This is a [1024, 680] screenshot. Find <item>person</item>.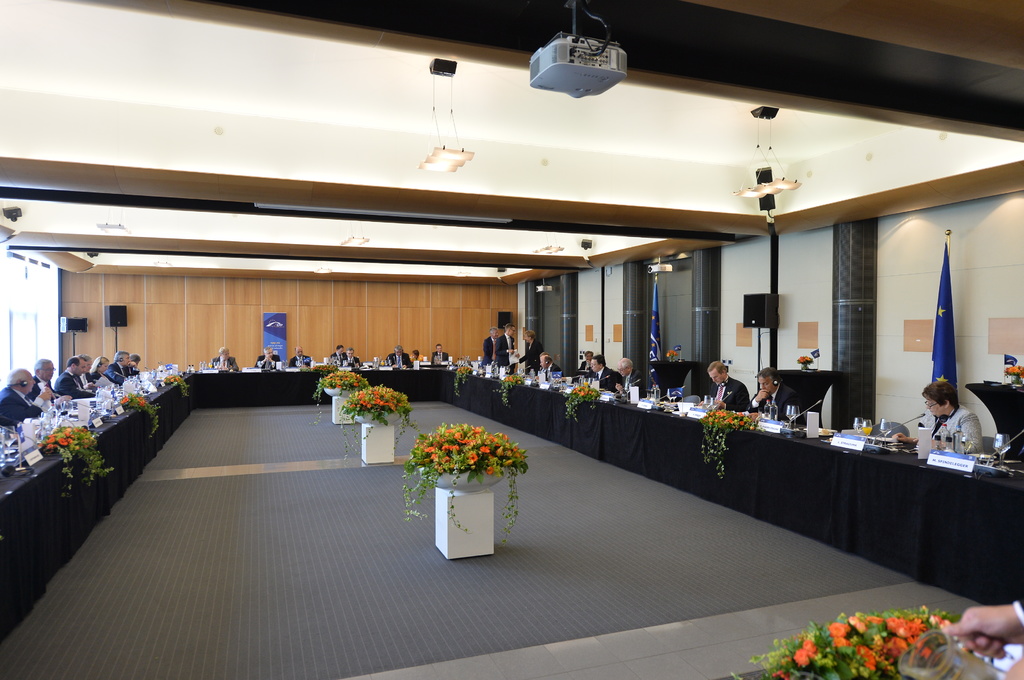
Bounding box: (0, 365, 50, 429).
